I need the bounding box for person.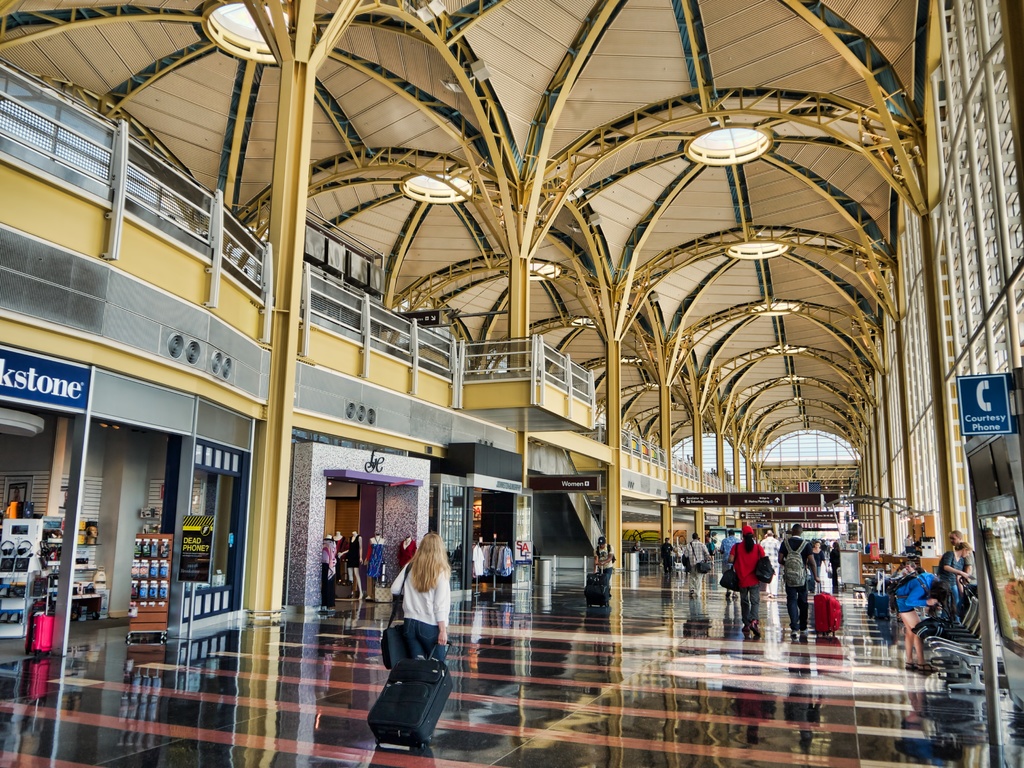
Here it is: [813,539,826,589].
